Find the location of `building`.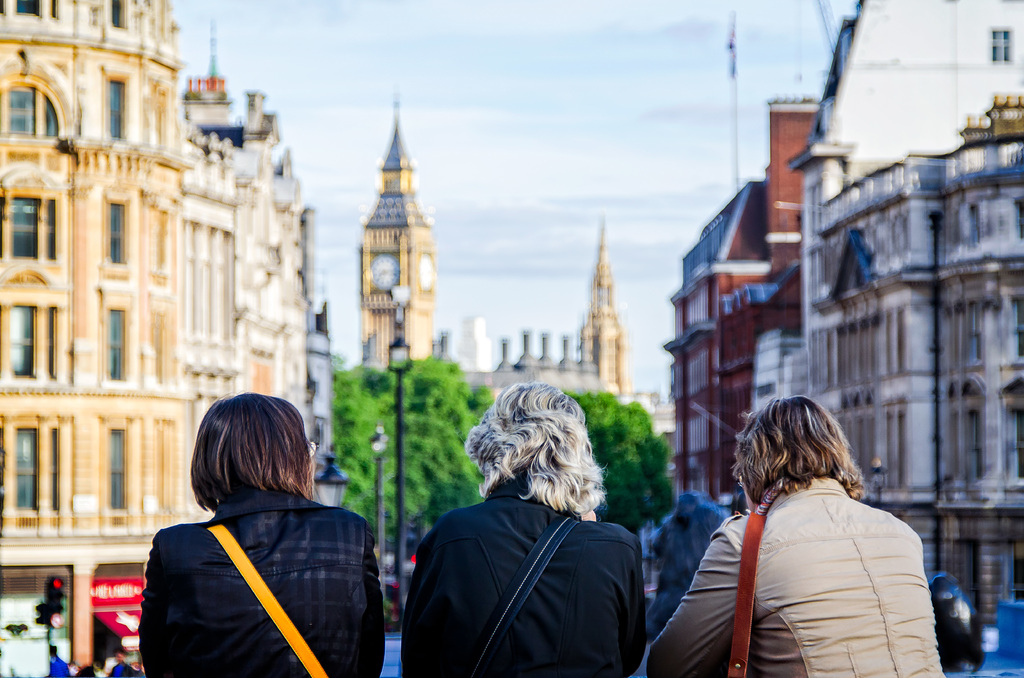
Location: x1=0, y1=0, x2=179, y2=677.
